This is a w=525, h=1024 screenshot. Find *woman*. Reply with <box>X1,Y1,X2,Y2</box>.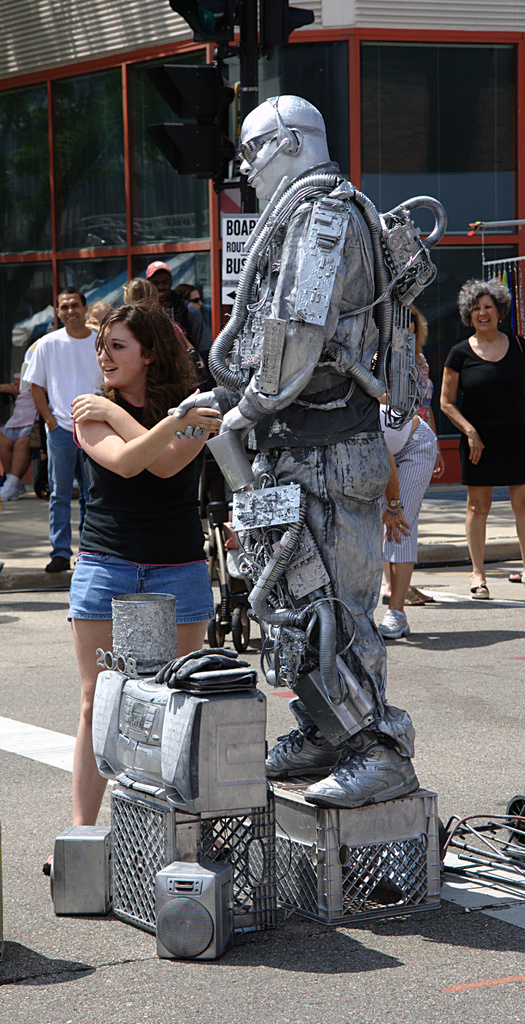
<box>375,310,446,641</box>.
